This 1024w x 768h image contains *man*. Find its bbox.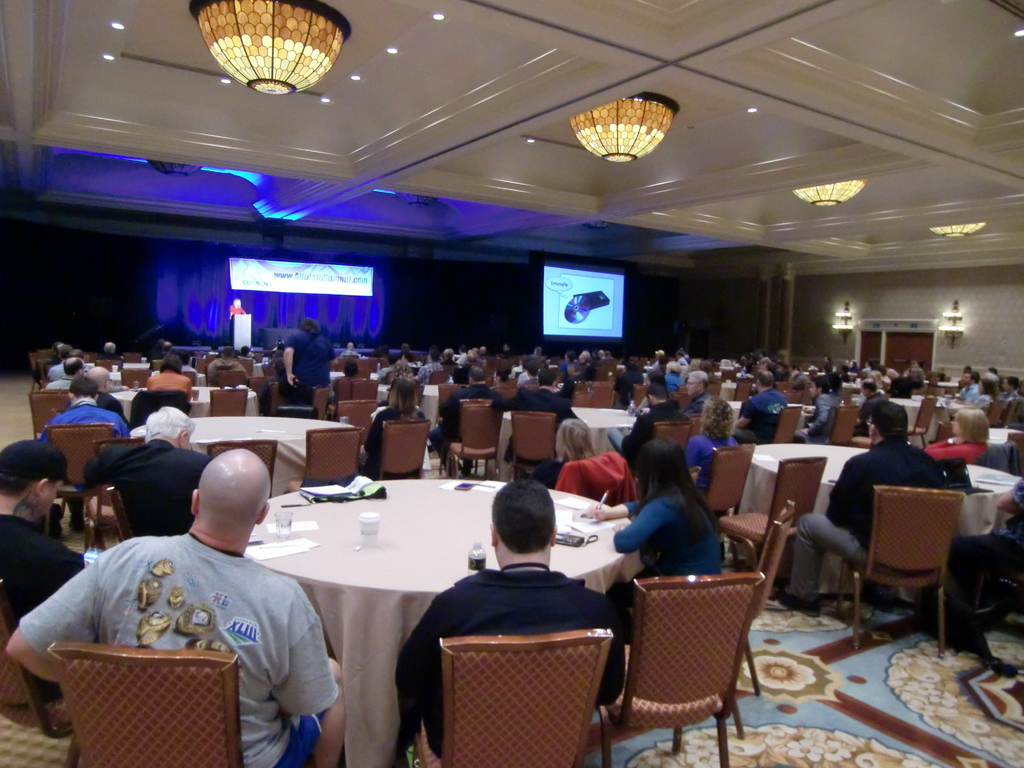
{"left": 961, "top": 369, "right": 979, "bottom": 399}.
